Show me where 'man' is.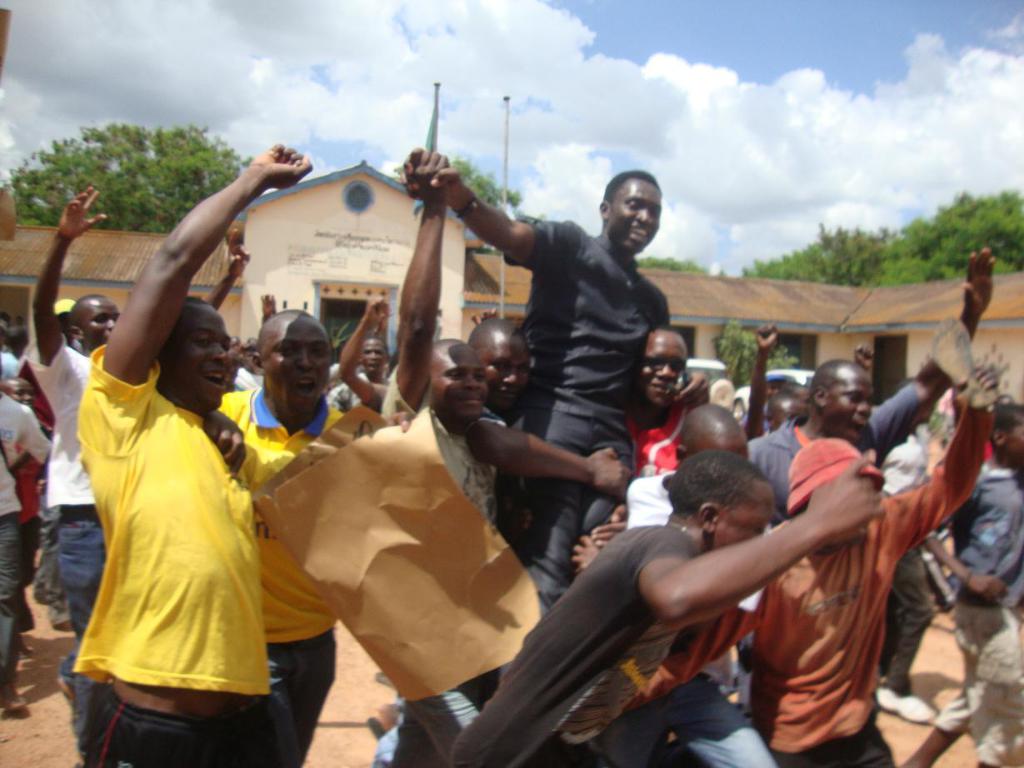
'man' is at x1=751, y1=364, x2=999, y2=767.
